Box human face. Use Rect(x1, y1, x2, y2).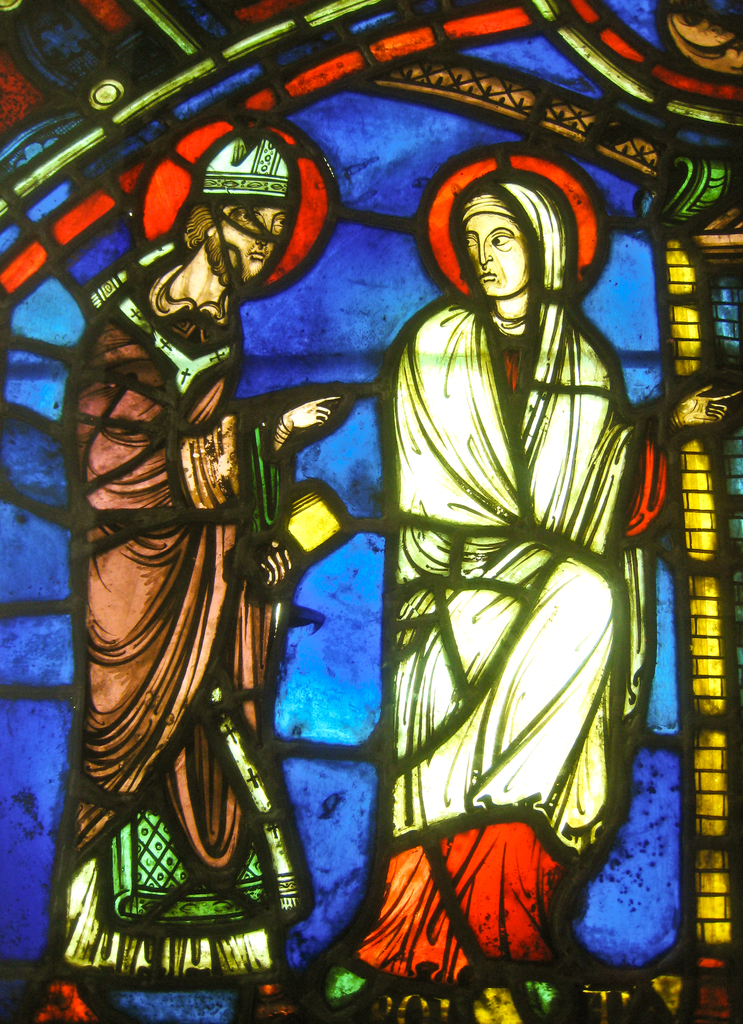
Rect(468, 211, 529, 304).
